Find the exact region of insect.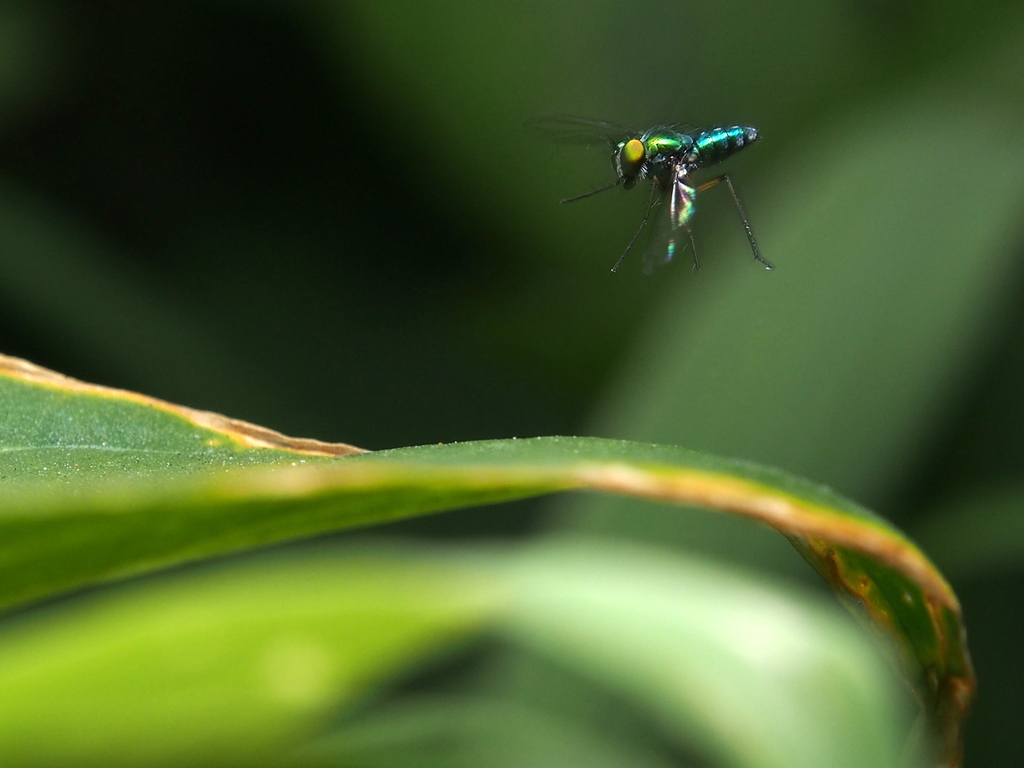
Exact region: select_region(516, 109, 776, 279).
